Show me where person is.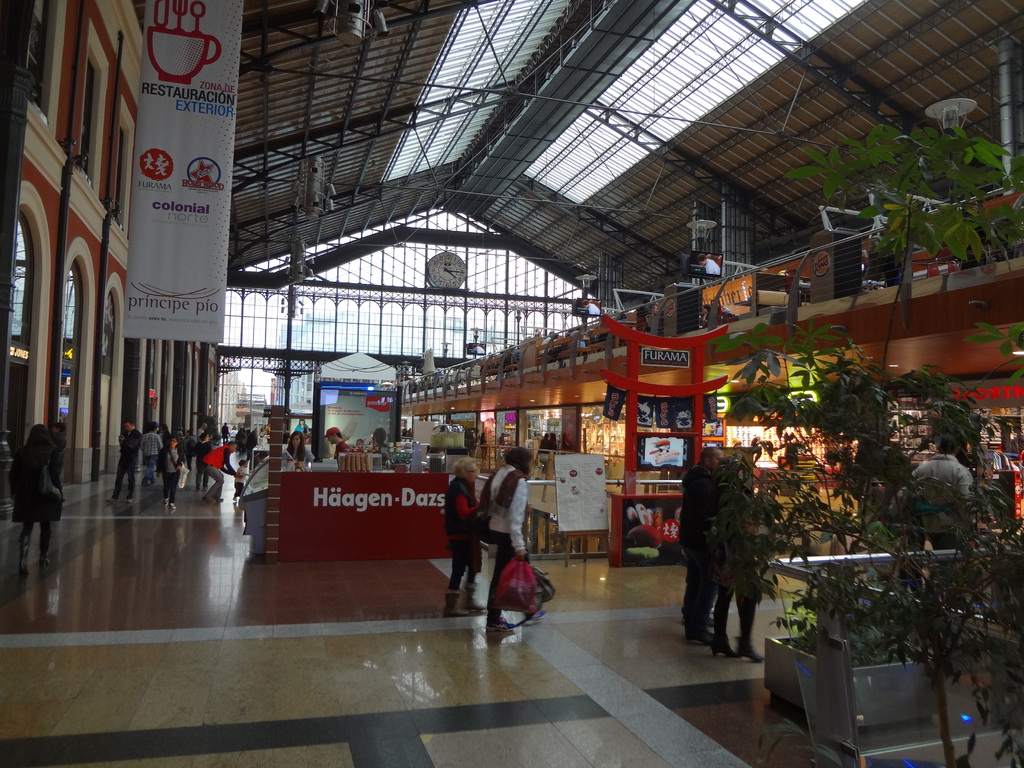
person is at (x1=465, y1=452, x2=529, y2=634).
